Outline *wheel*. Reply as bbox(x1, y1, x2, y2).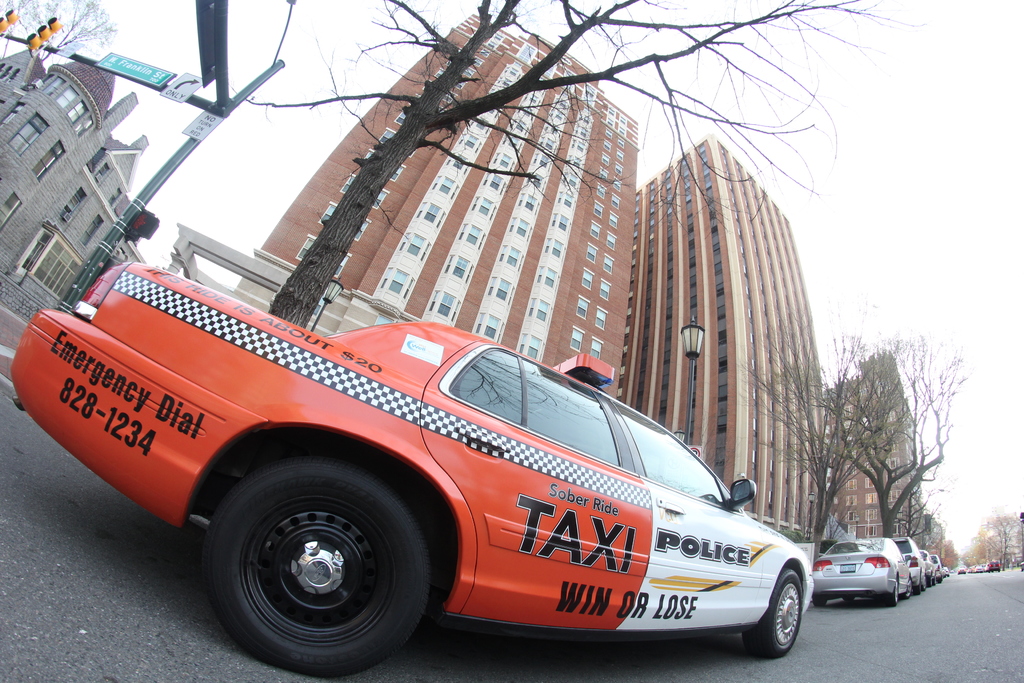
bbox(886, 582, 900, 609).
